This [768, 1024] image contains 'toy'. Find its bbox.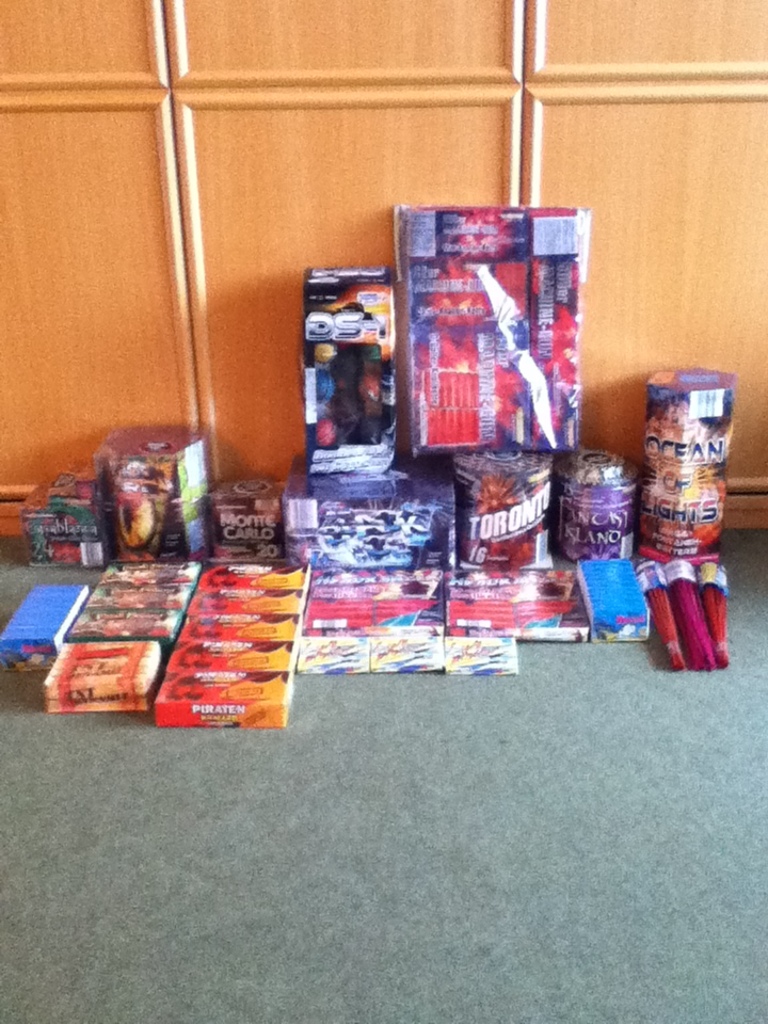
{"left": 319, "top": 279, "right": 379, "bottom": 475}.
